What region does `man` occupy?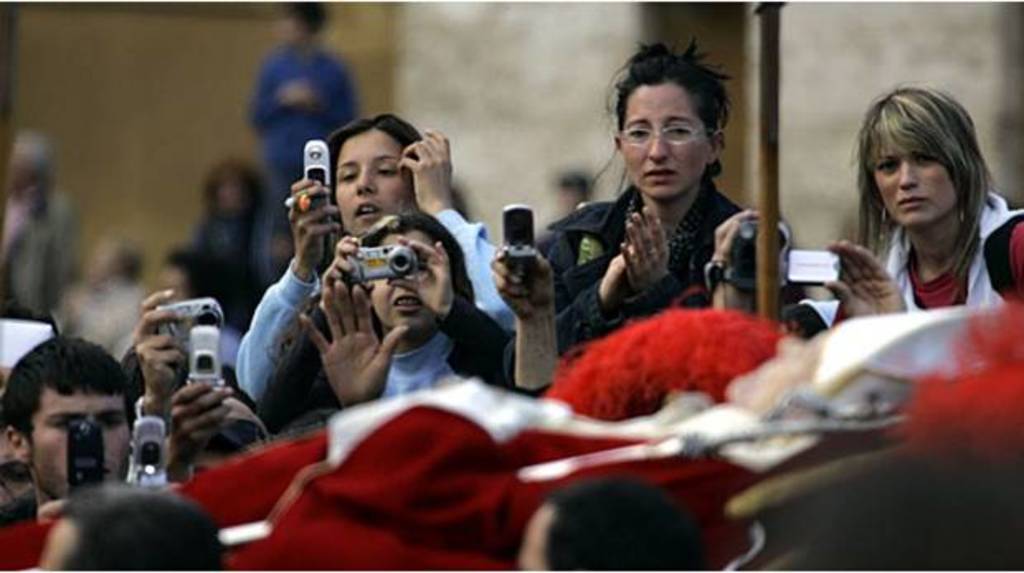
left=244, top=0, right=357, bottom=282.
